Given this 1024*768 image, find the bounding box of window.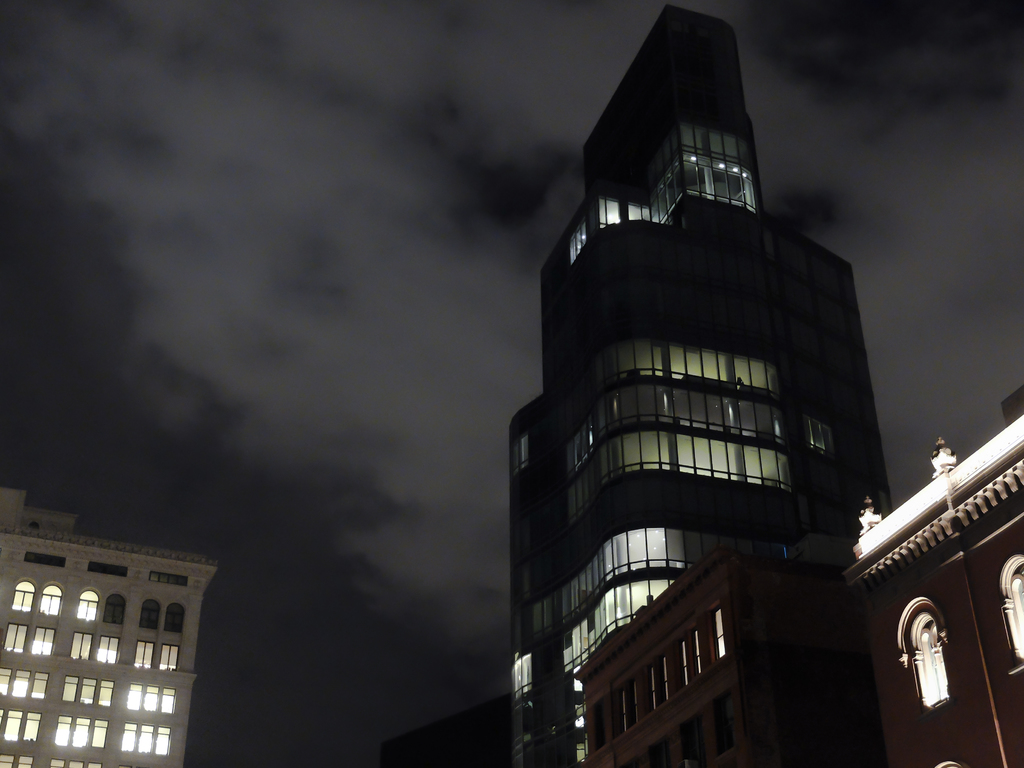
(29, 626, 54, 658).
